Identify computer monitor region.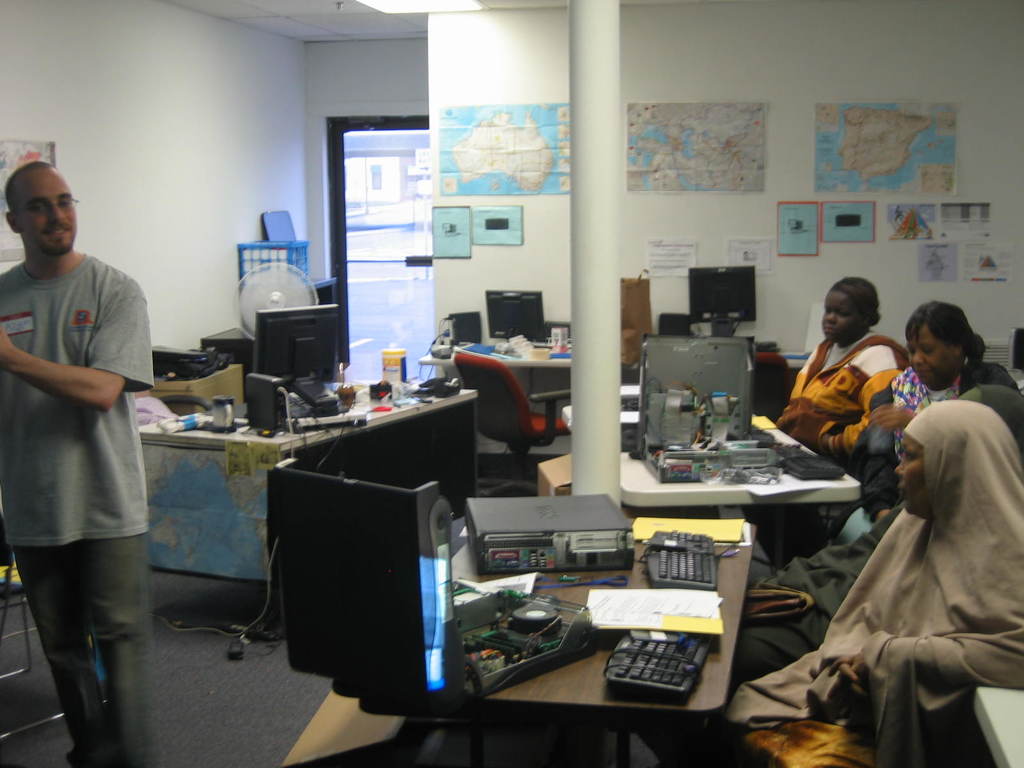
Region: <region>687, 268, 769, 323</region>.
